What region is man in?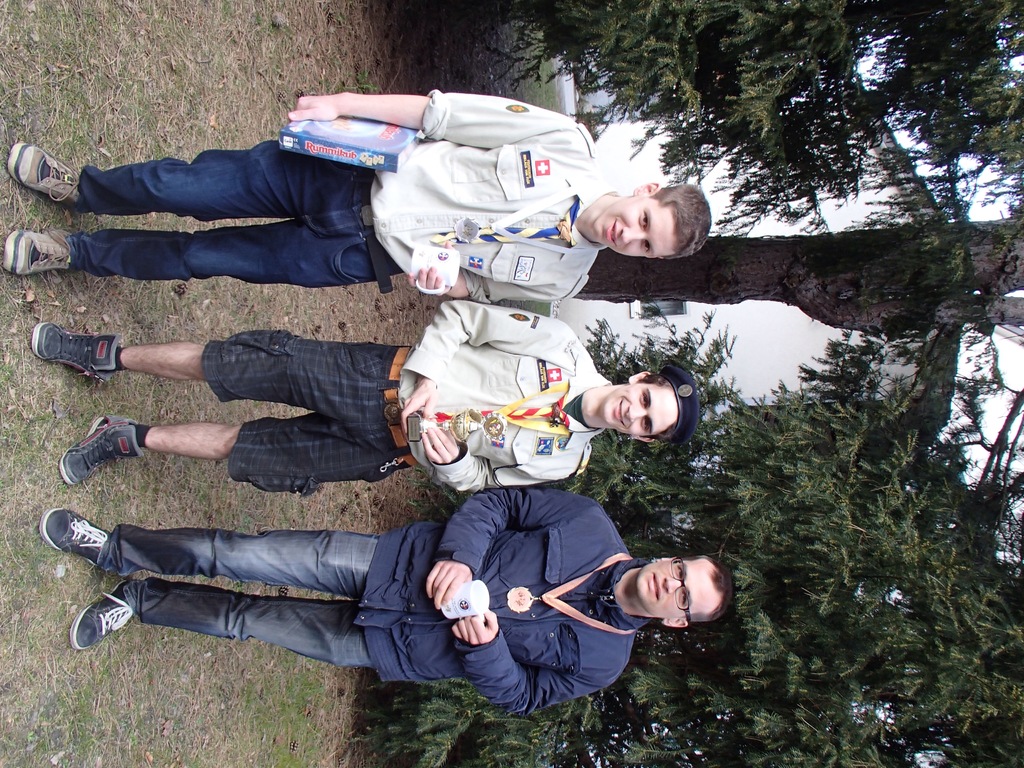
detection(1, 89, 716, 303).
